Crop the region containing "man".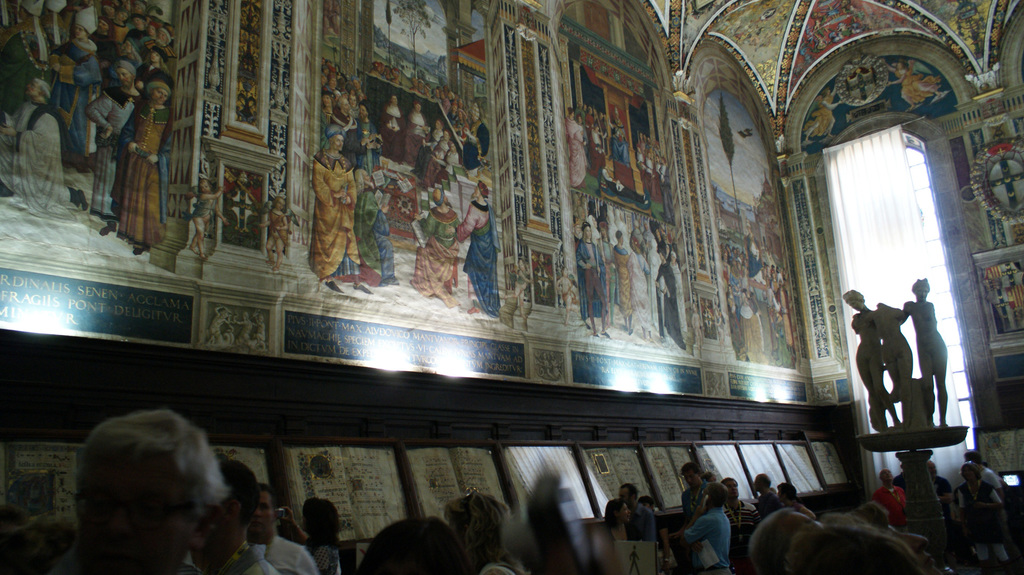
Crop region: 47:1:99:88.
